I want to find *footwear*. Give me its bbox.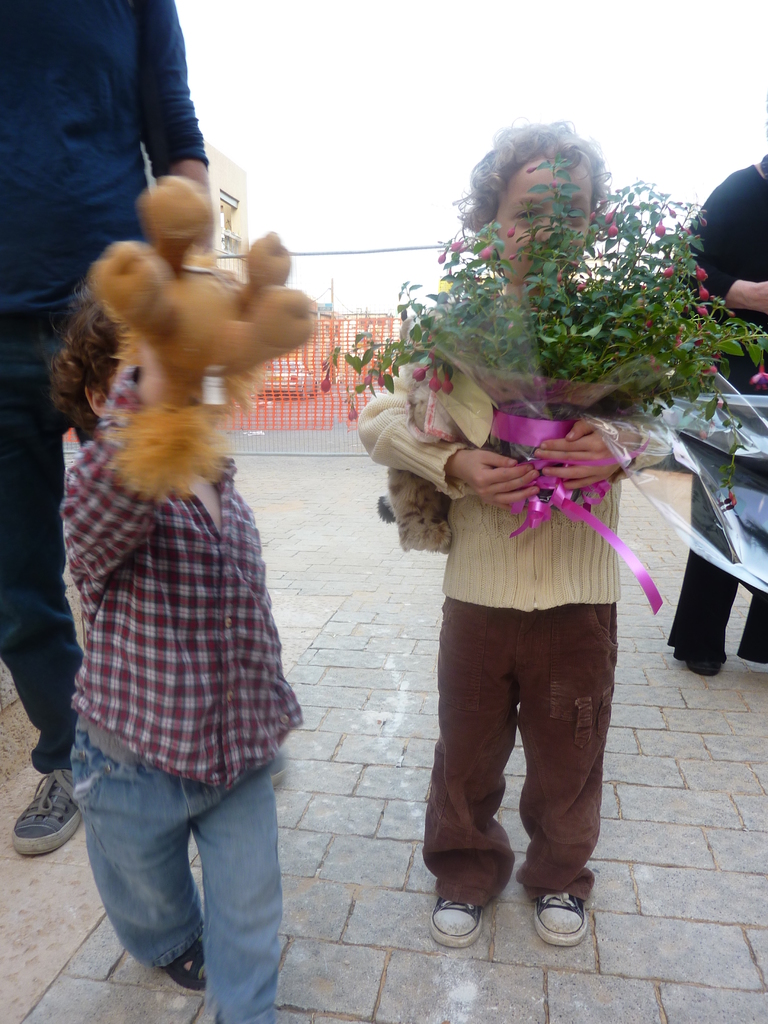
left=433, top=897, right=490, bottom=948.
